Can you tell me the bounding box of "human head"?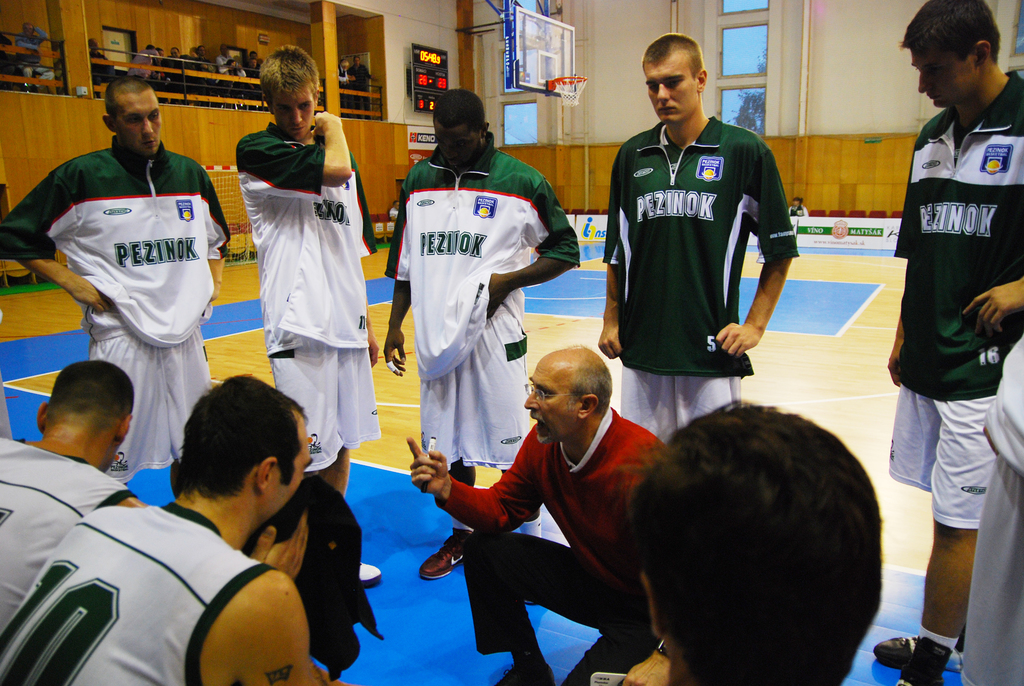
(356, 56, 364, 70).
